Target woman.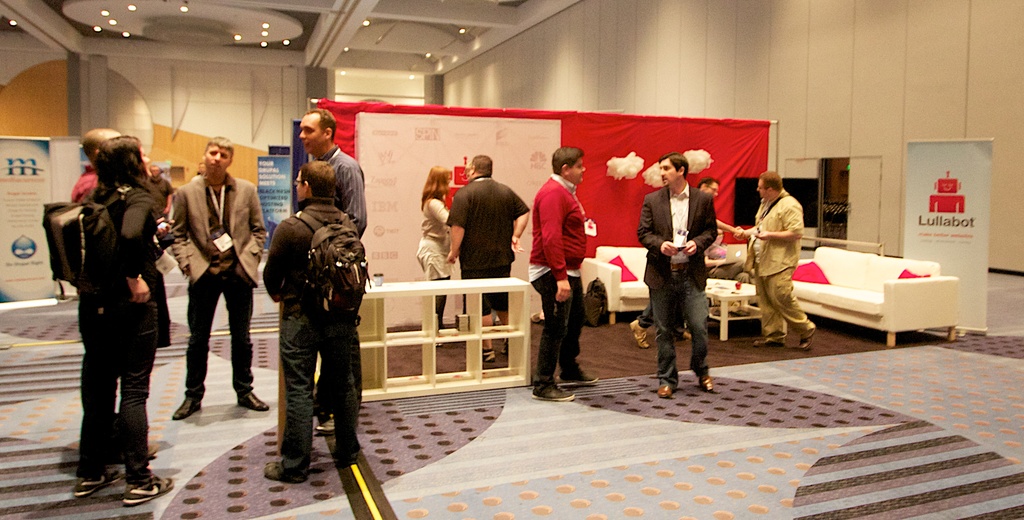
Target region: rect(49, 116, 169, 501).
